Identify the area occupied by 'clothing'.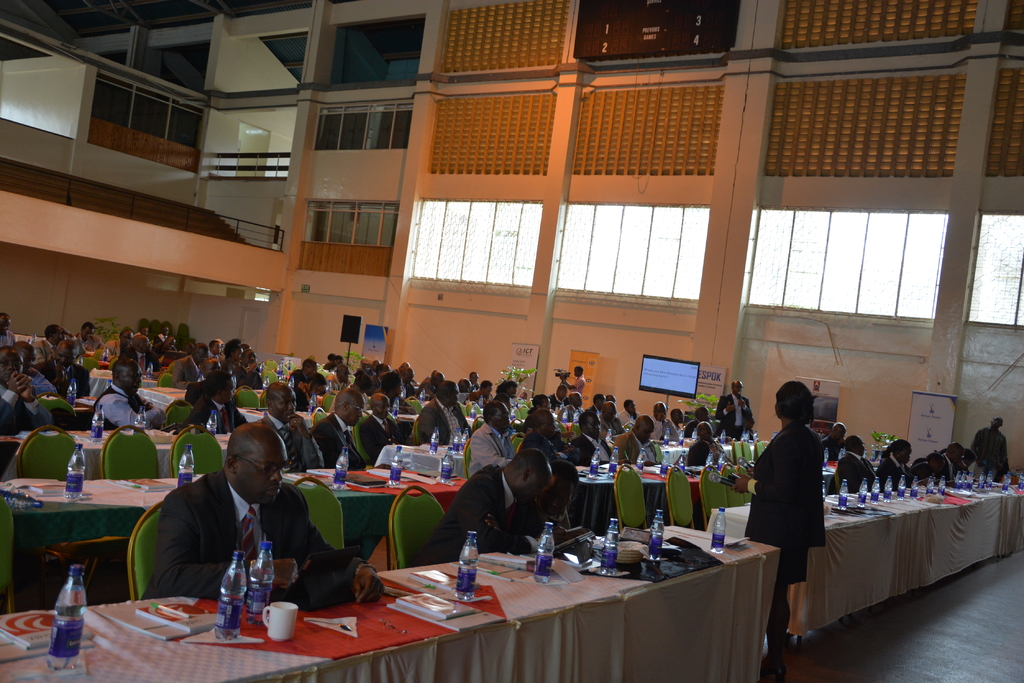
Area: detection(361, 366, 376, 376).
